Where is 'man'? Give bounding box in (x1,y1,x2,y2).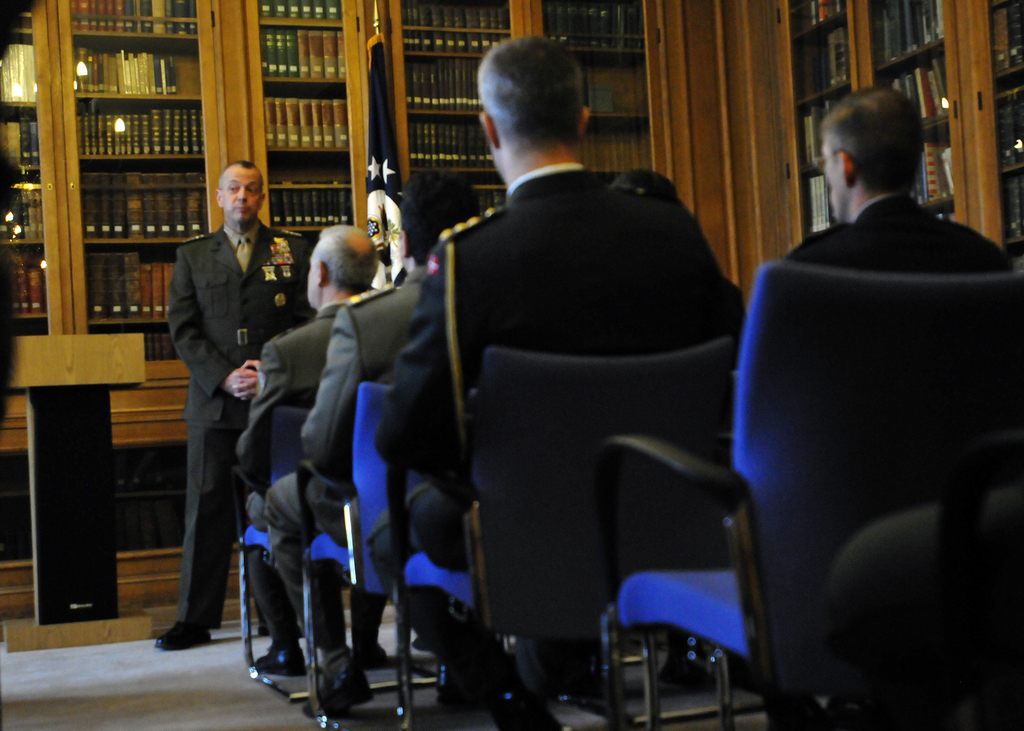
(399,37,742,730).
